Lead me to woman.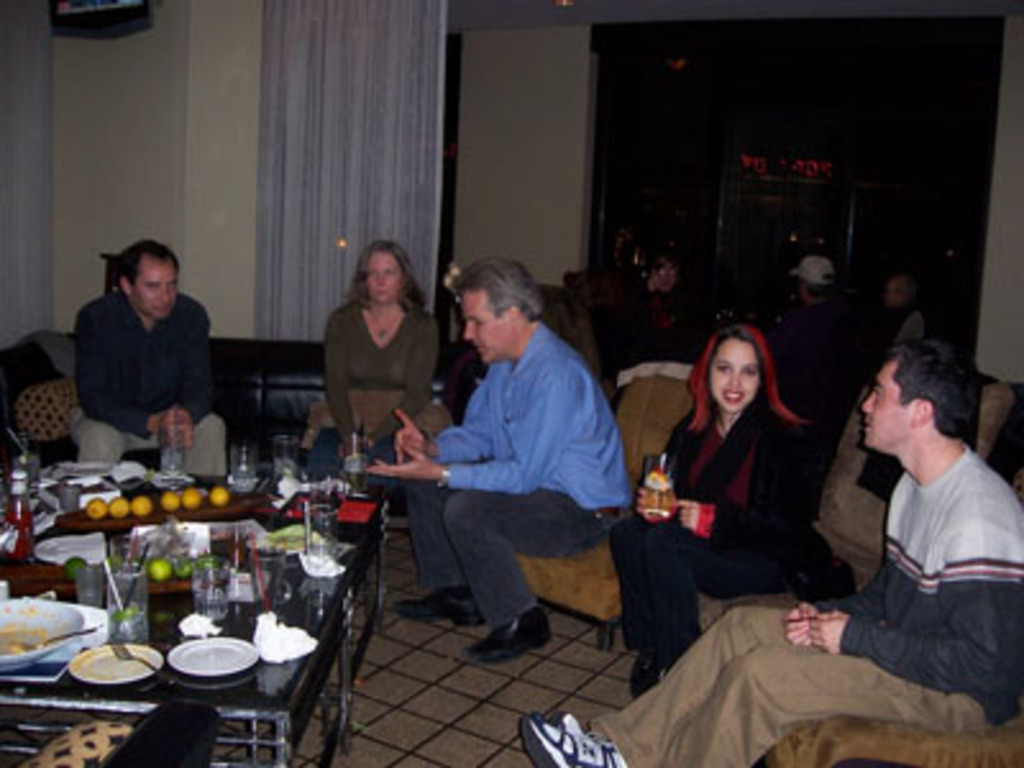
Lead to 635, 284, 858, 735.
